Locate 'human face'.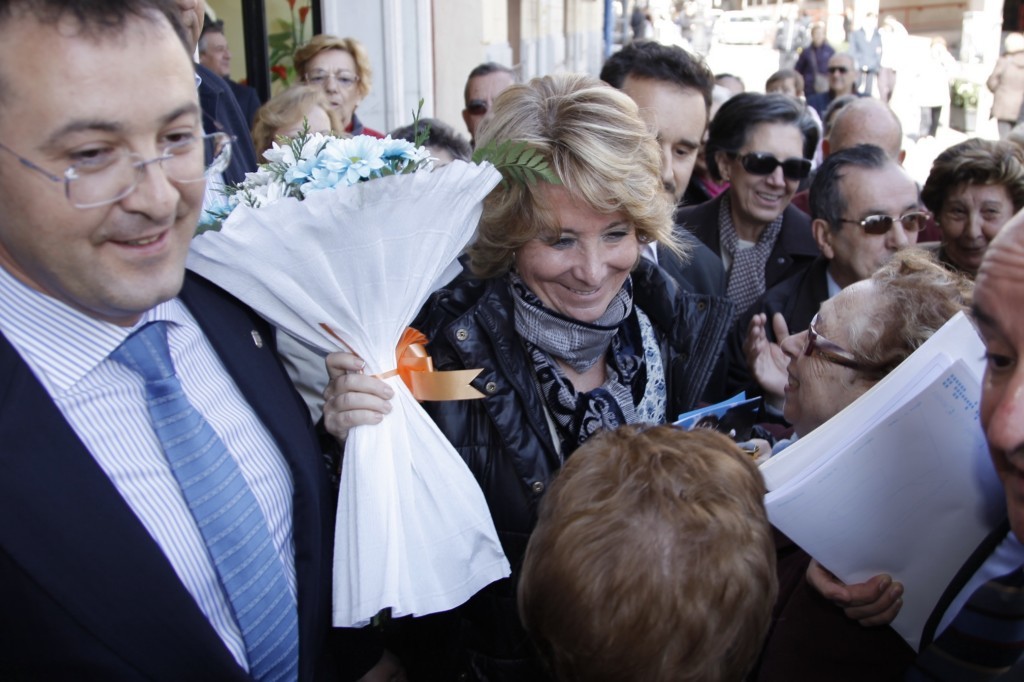
Bounding box: <box>0,14,214,306</box>.
